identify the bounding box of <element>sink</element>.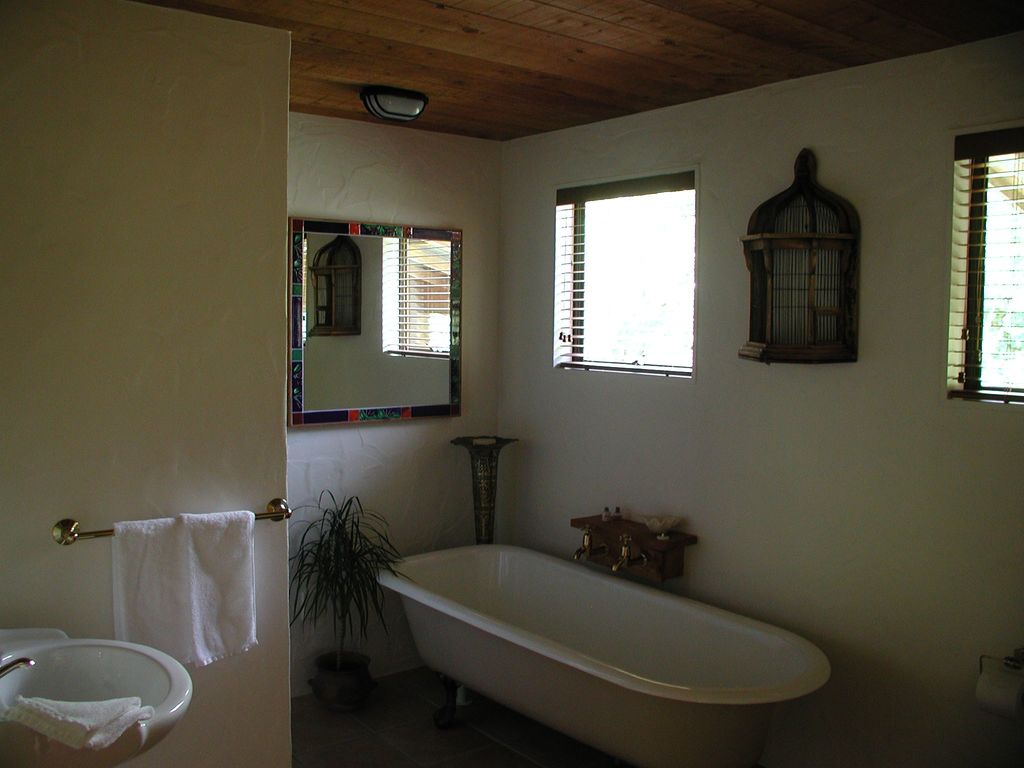
0, 626, 196, 767.
